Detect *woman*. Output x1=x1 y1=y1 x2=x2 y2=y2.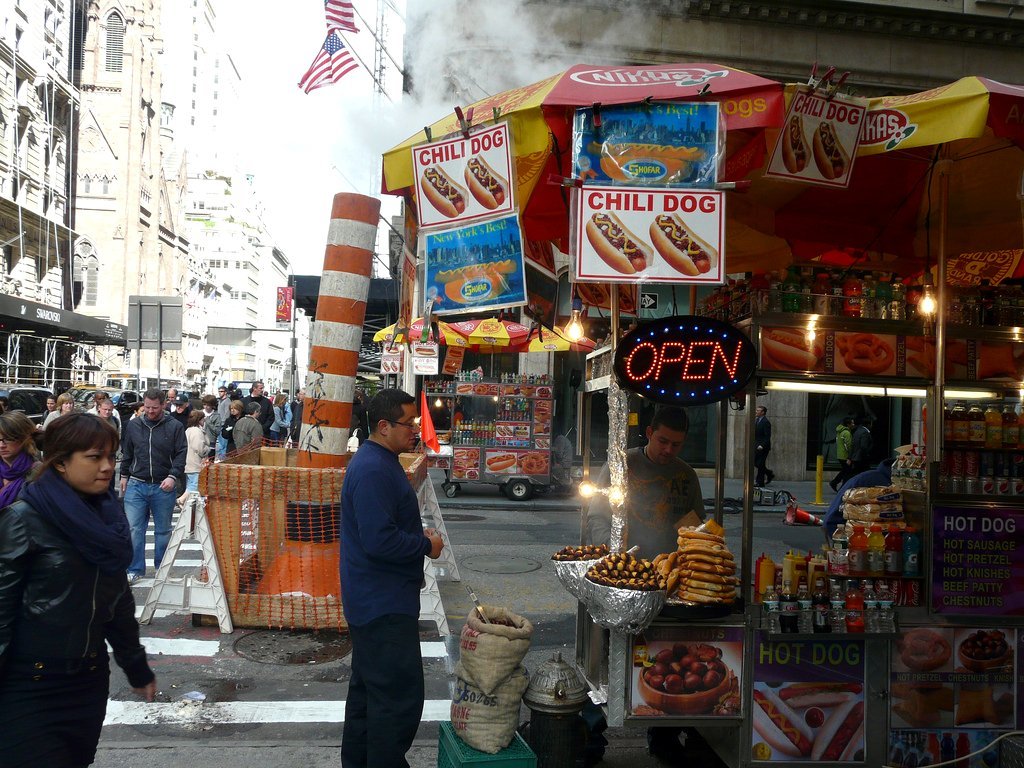
x1=0 y1=417 x2=37 y2=521.
